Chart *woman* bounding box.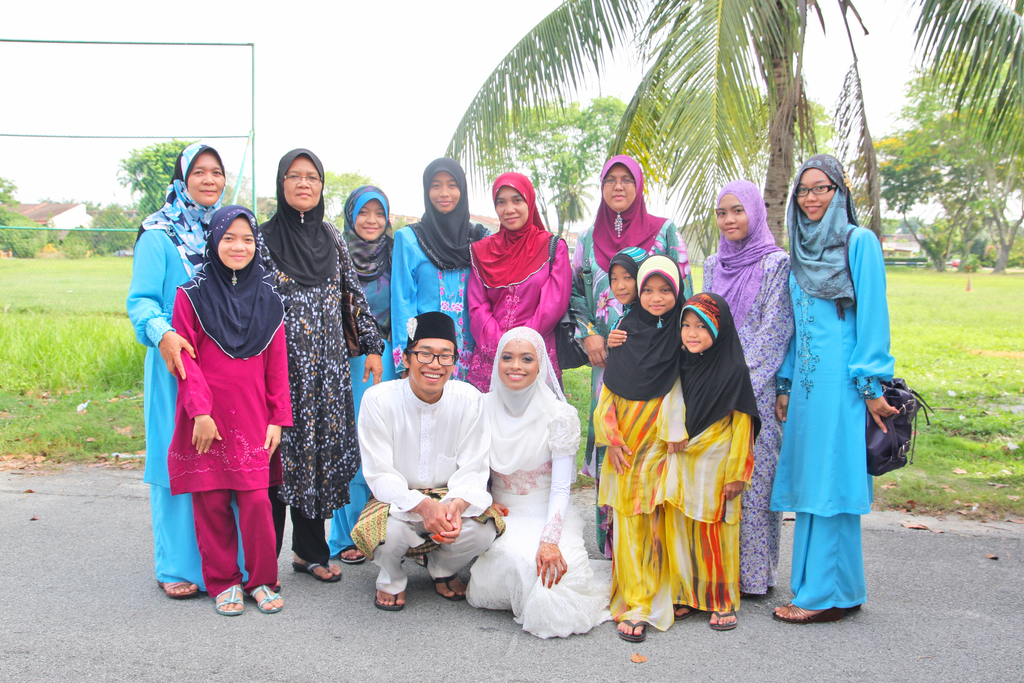
Charted: left=464, top=169, right=570, bottom=395.
